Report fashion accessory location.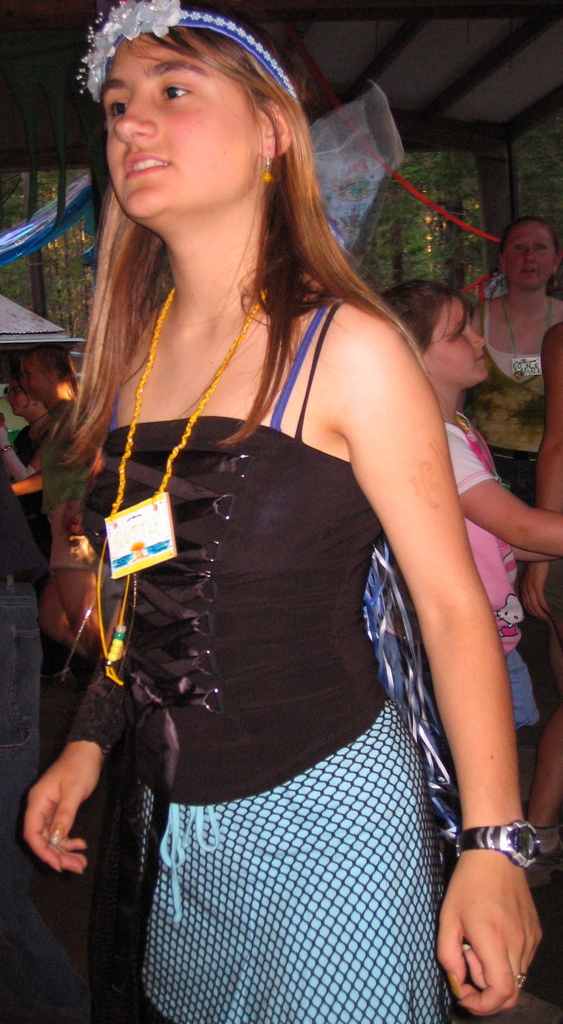
Report: bbox=(74, 1, 295, 101).
